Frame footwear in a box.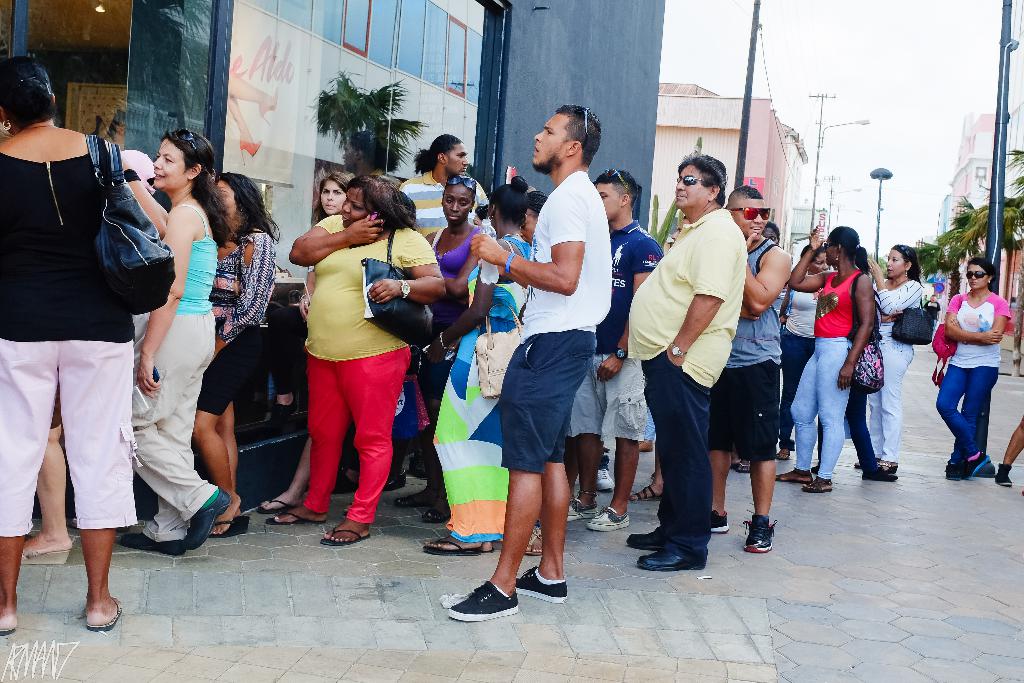
region(624, 525, 666, 550).
